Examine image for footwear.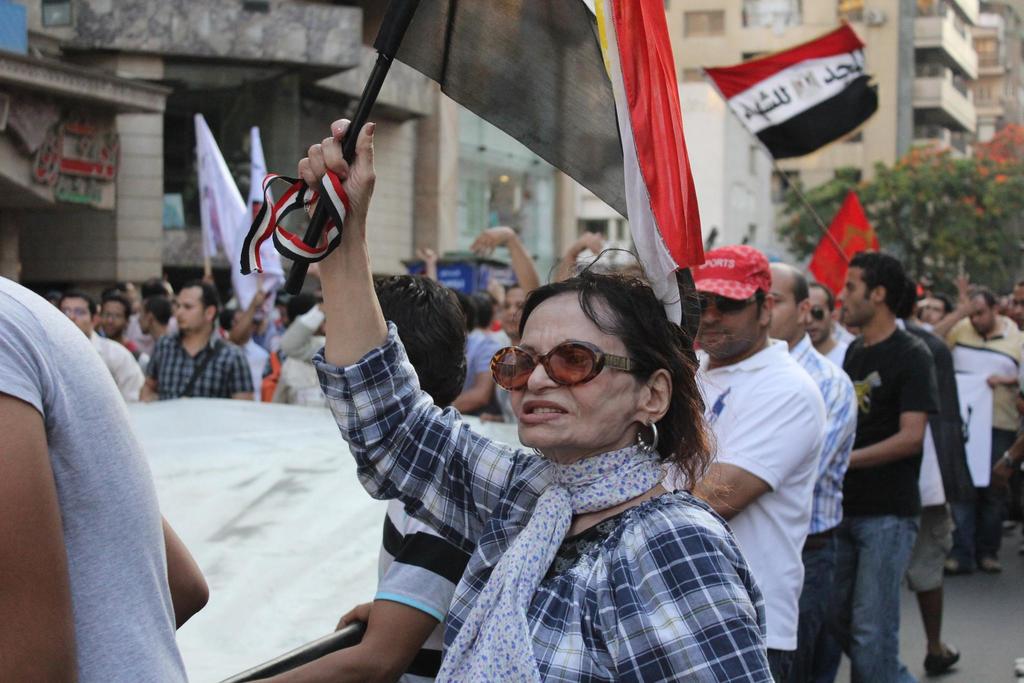
Examination result: [924,645,963,675].
